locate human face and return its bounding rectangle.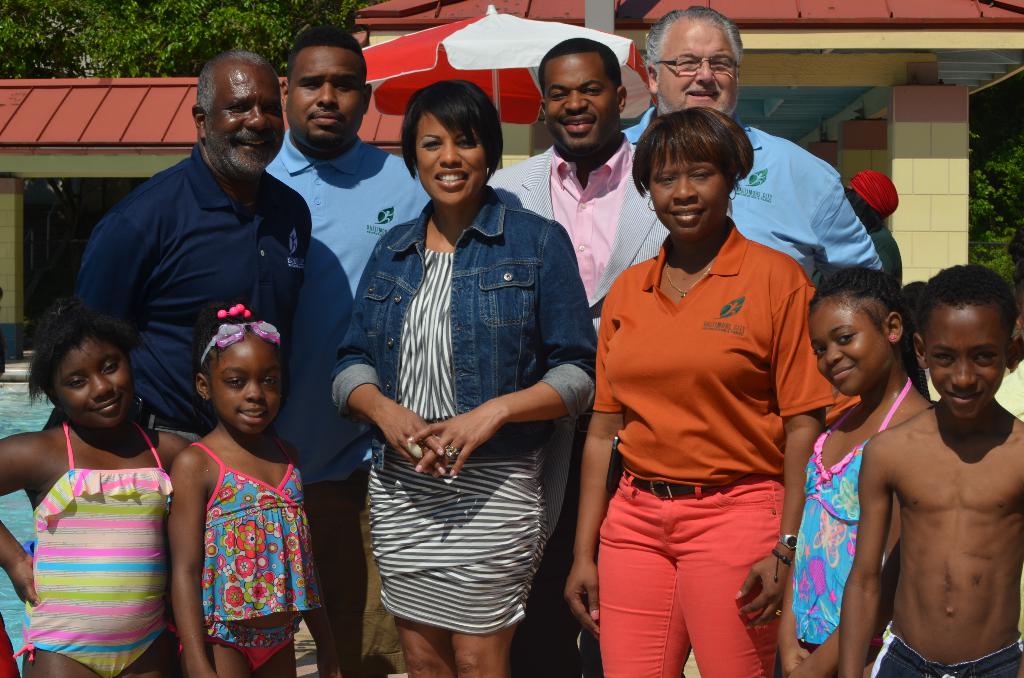
(x1=646, y1=154, x2=728, y2=244).
